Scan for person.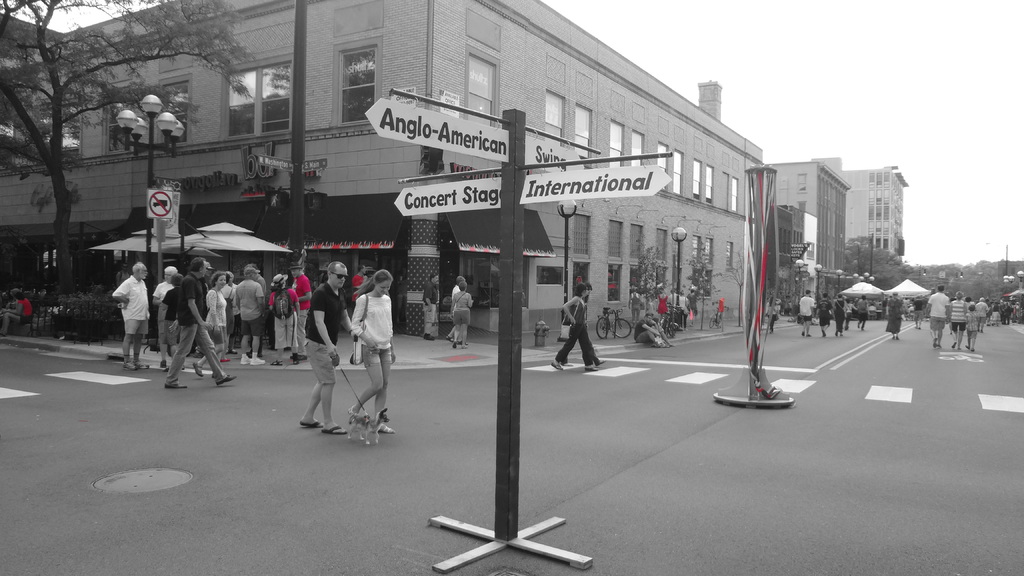
Scan result: region(879, 292, 904, 339).
